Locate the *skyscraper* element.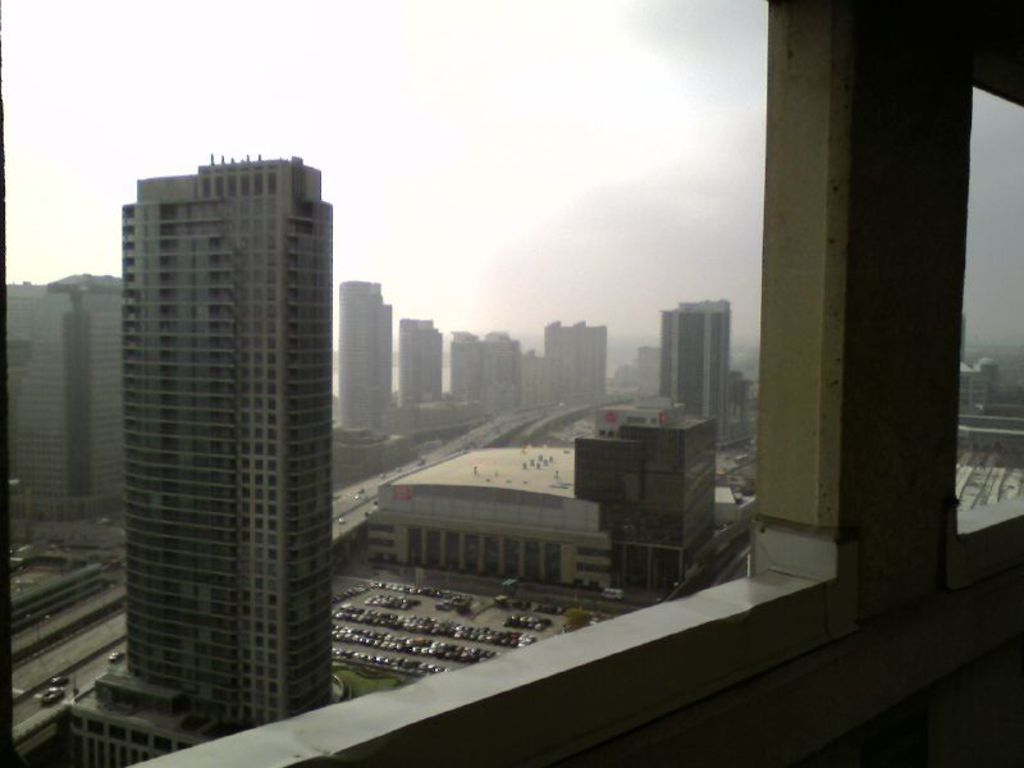
Element bbox: x1=660, y1=293, x2=733, y2=444.
